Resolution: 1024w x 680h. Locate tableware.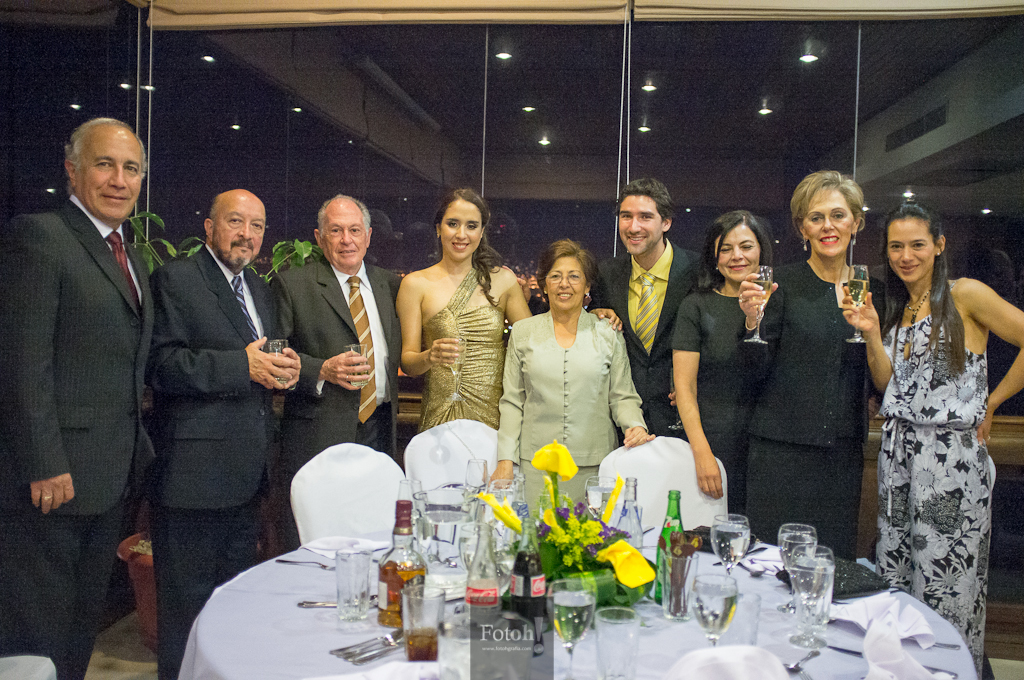
[726,591,760,644].
